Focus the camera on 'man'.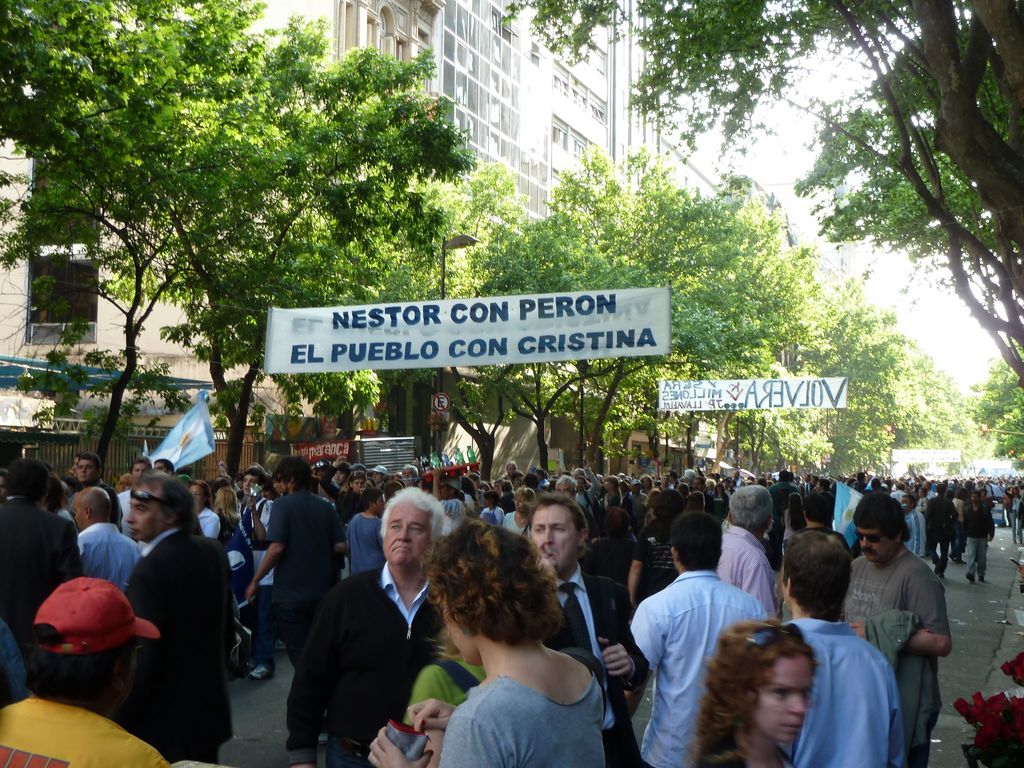
Focus region: crop(367, 461, 389, 495).
